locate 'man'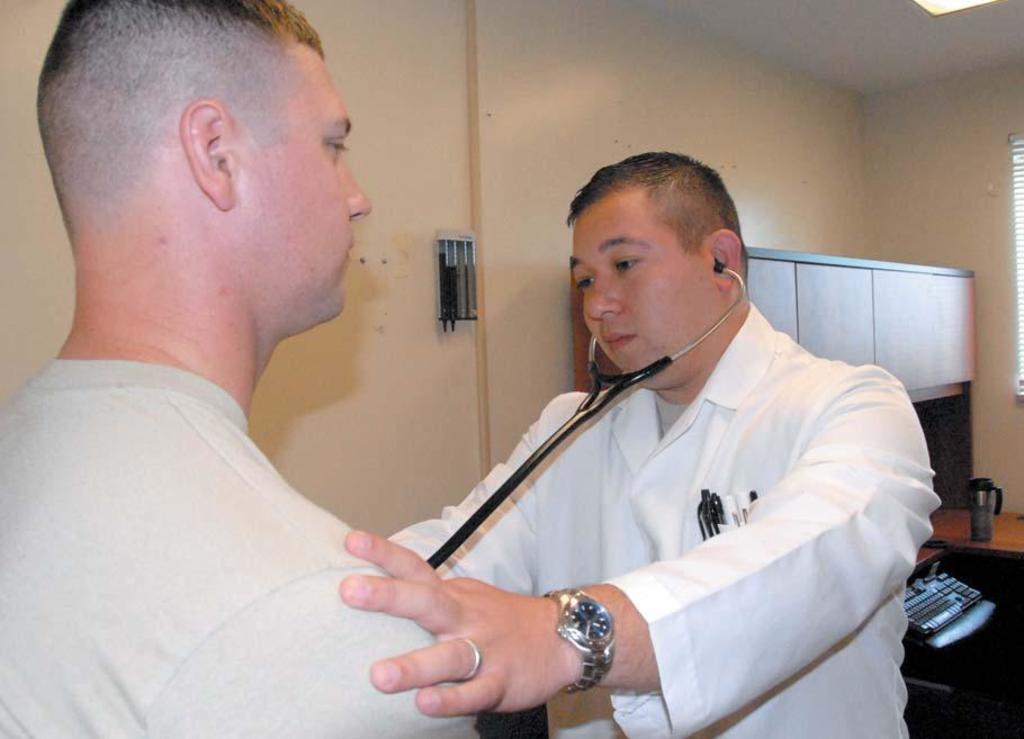
{"x1": 0, "y1": 0, "x2": 477, "y2": 738}
